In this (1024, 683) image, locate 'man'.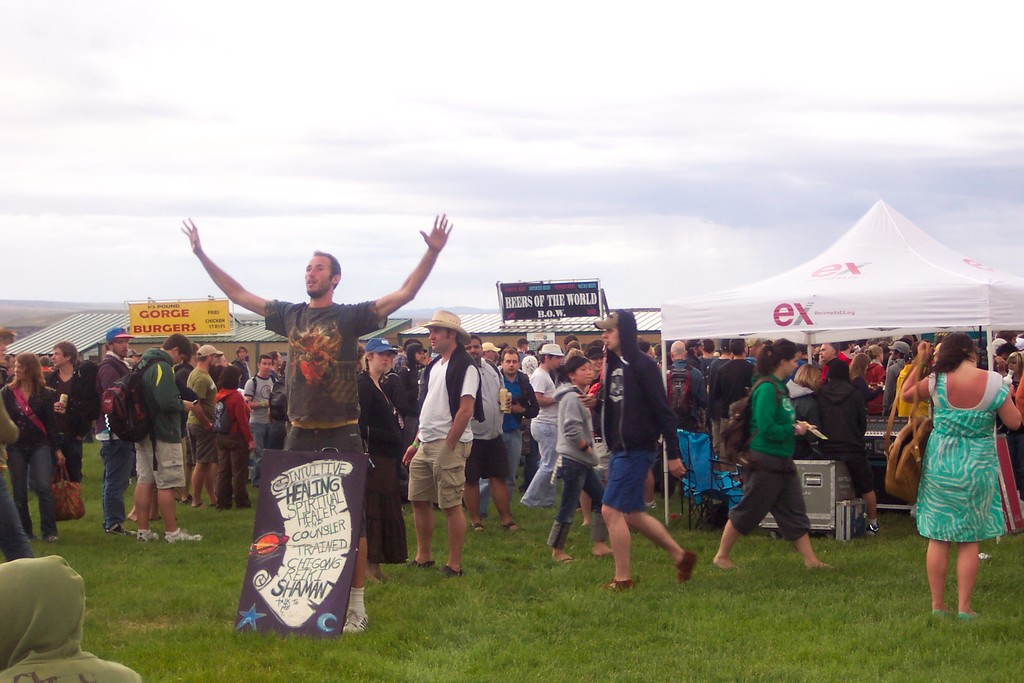
Bounding box: (left=711, top=338, right=757, bottom=473).
